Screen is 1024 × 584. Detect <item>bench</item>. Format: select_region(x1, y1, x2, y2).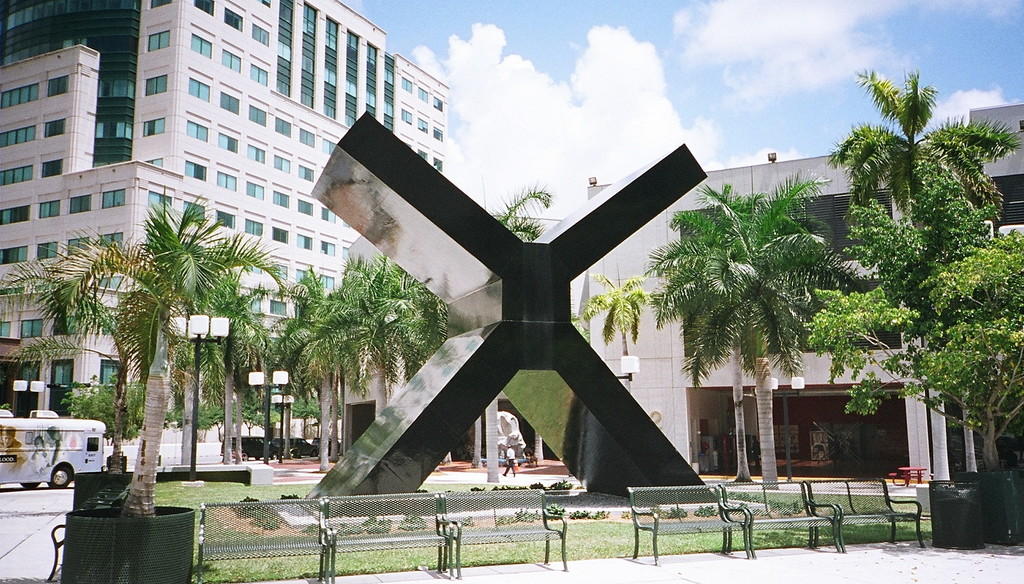
select_region(803, 477, 925, 553).
